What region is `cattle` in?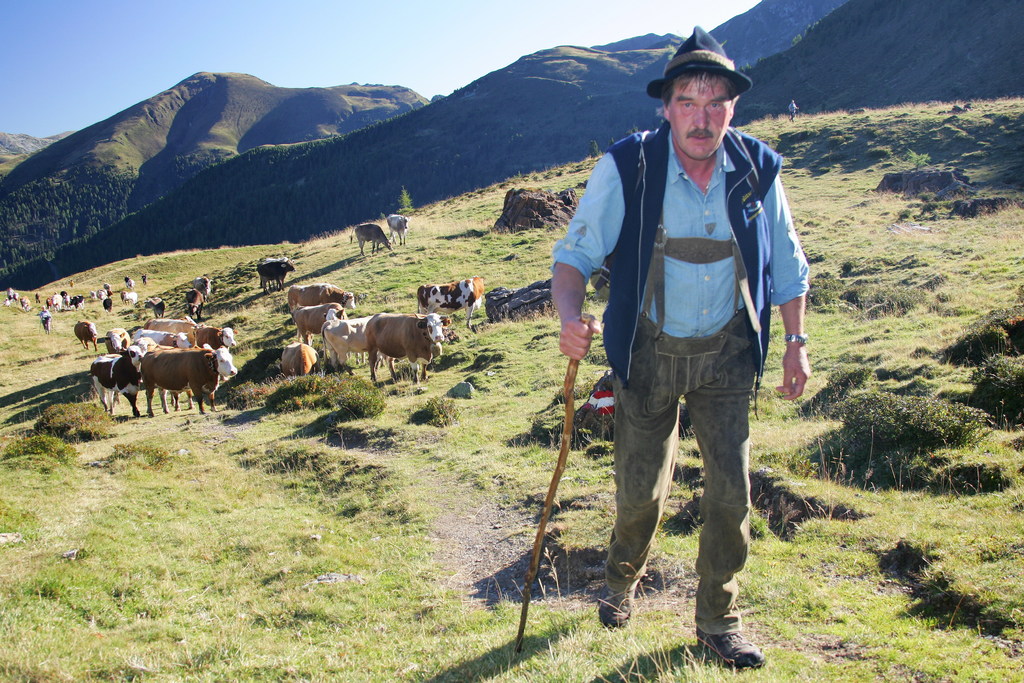
bbox=(144, 298, 165, 317).
